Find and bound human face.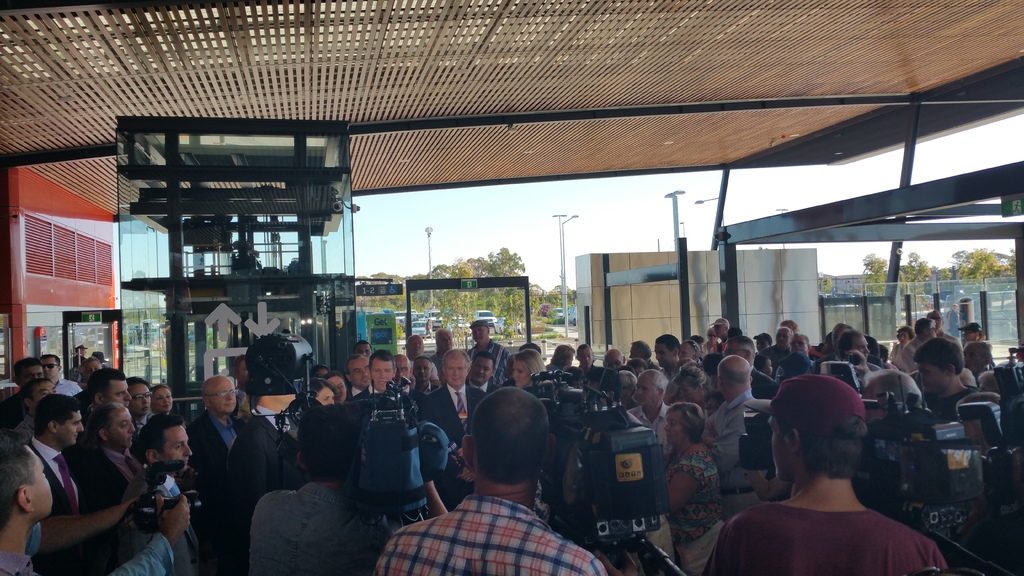
Bound: [x1=765, y1=360, x2=772, y2=375].
